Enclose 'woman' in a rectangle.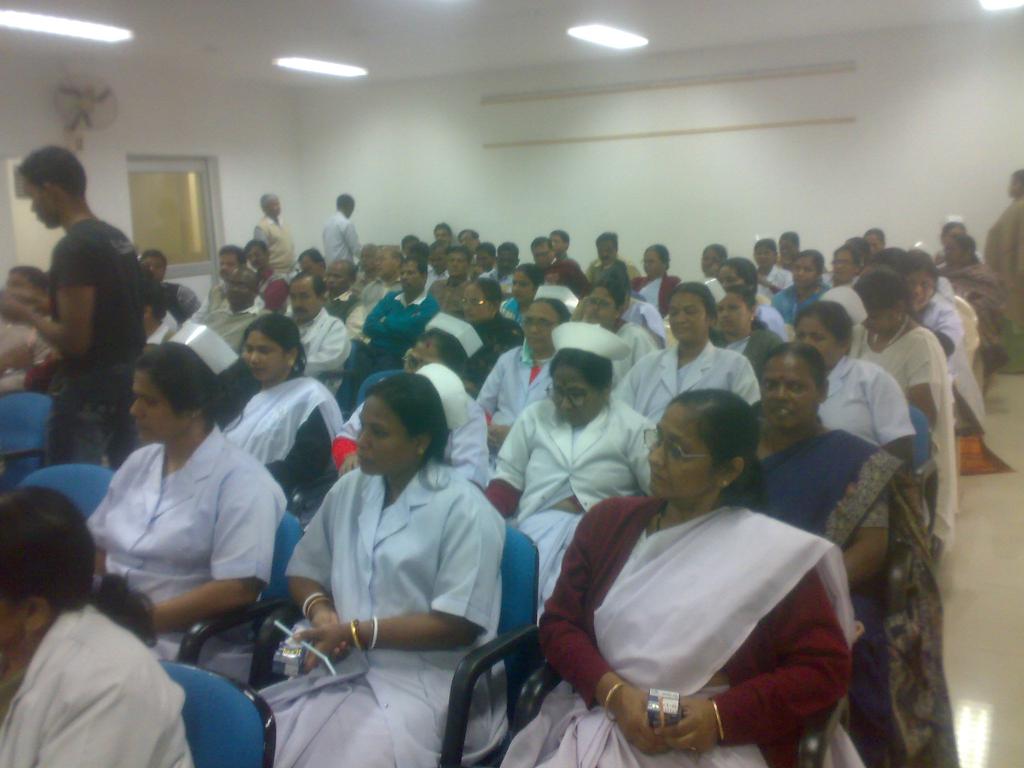
[x1=493, y1=392, x2=870, y2=767].
